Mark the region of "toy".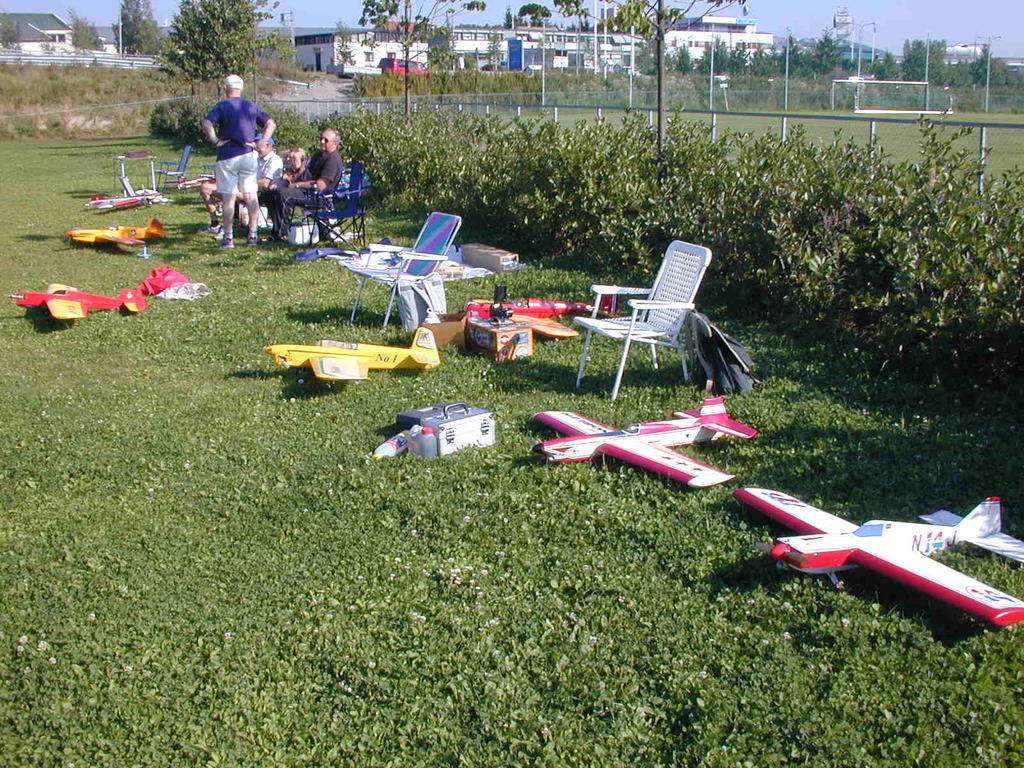
Region: [461,283,622,315].
